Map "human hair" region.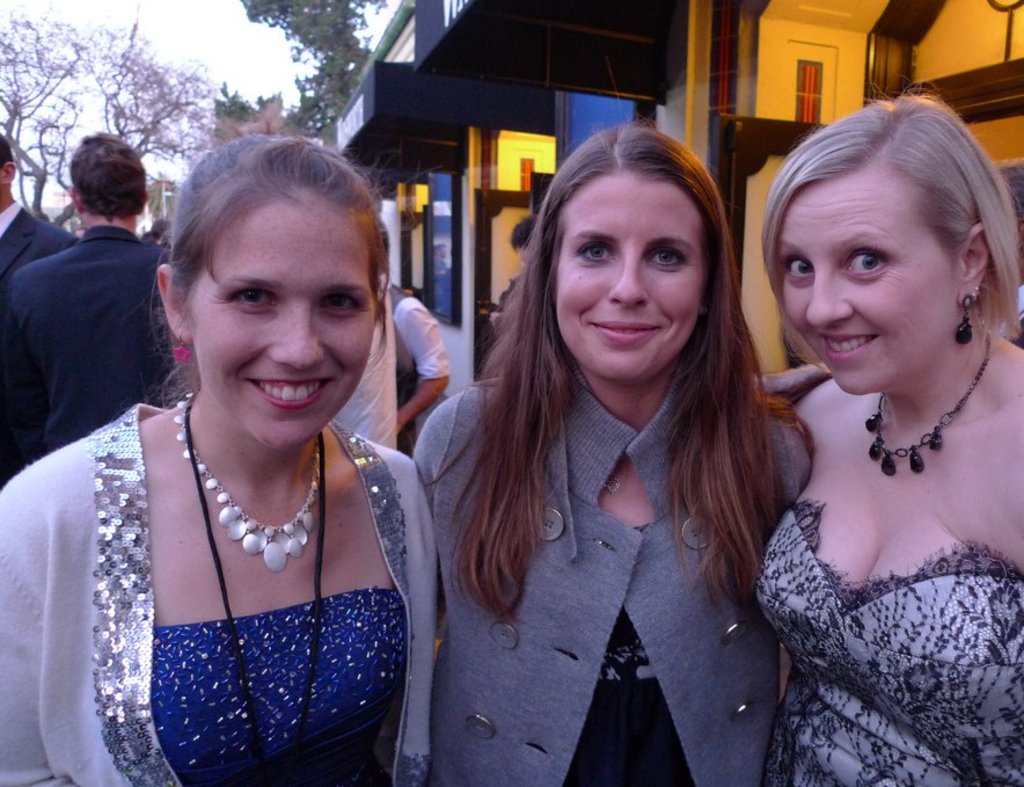
Mapped to box=[376, 220, 392, 258].
